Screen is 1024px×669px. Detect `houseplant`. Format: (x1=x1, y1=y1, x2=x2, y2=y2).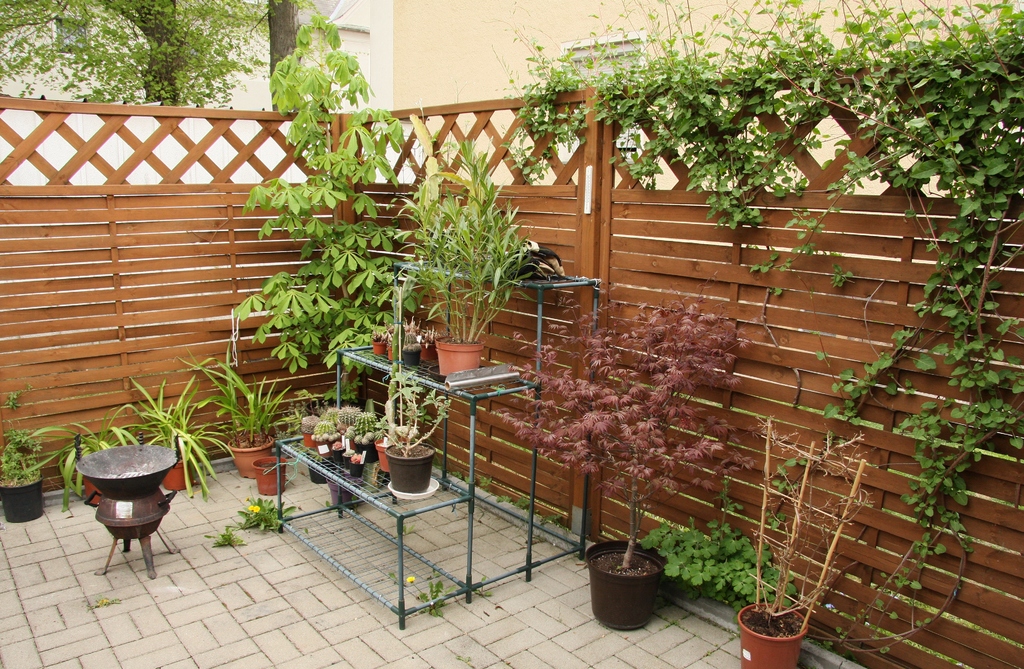
(x1=228, y1=5, x2=426, y2=418).
